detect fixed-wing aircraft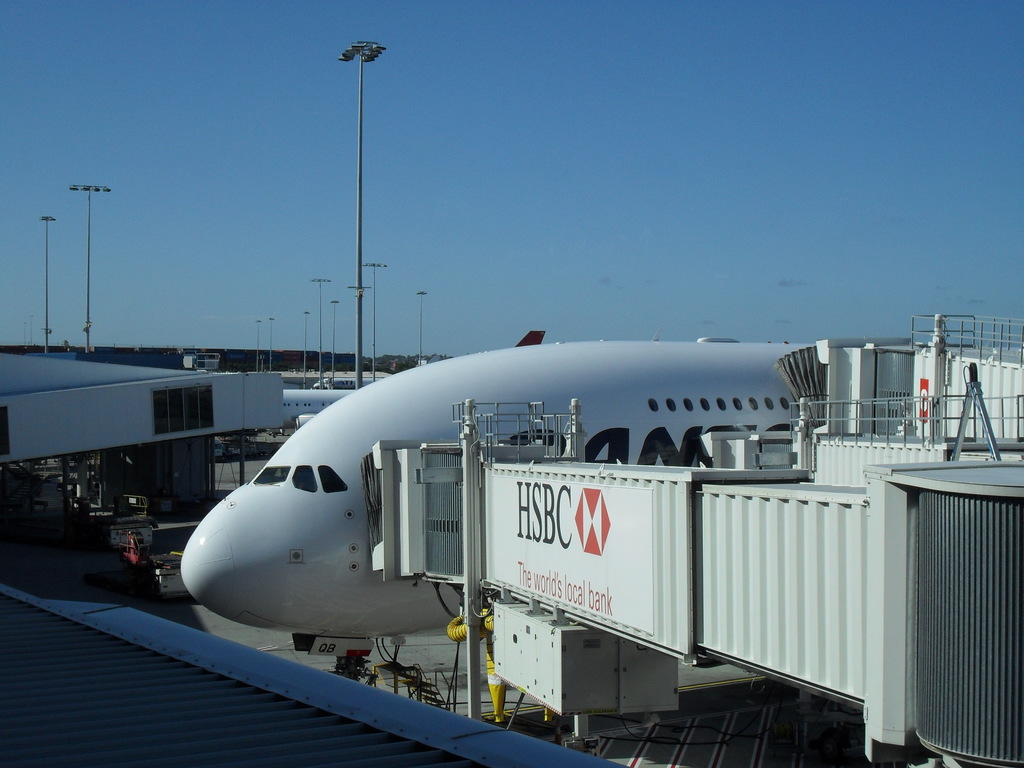
283,387,353,431
